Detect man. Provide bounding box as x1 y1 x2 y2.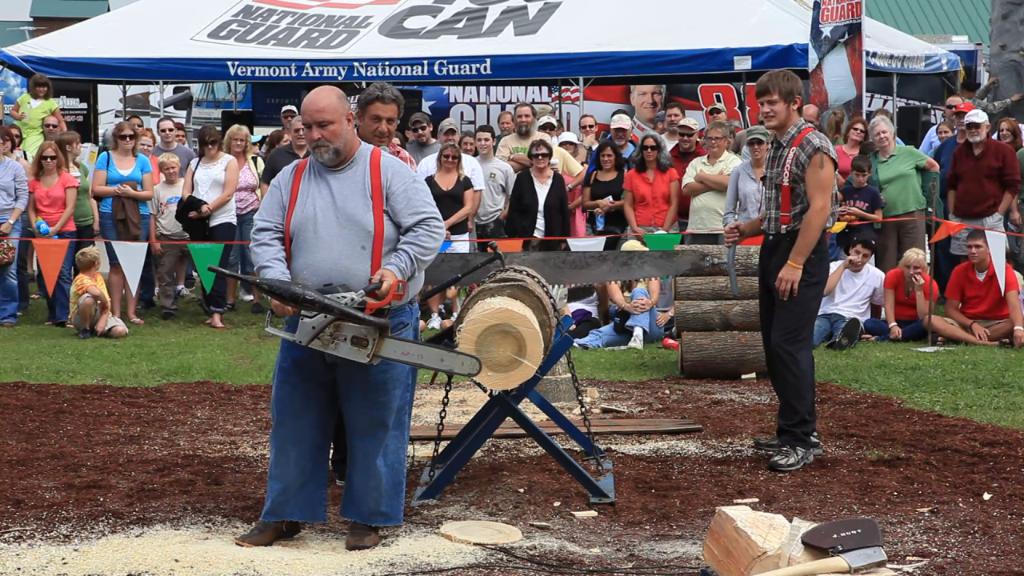
751 74 836 478.
